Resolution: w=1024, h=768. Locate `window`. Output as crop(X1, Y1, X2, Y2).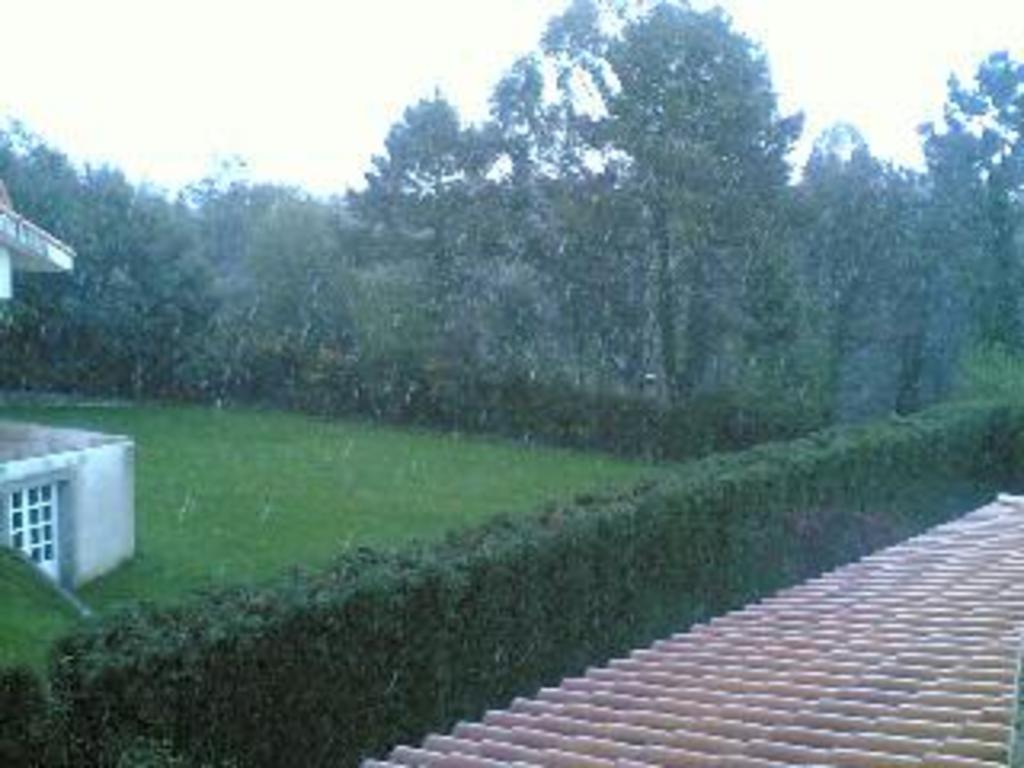
crop(0, 419, 115, 592).
